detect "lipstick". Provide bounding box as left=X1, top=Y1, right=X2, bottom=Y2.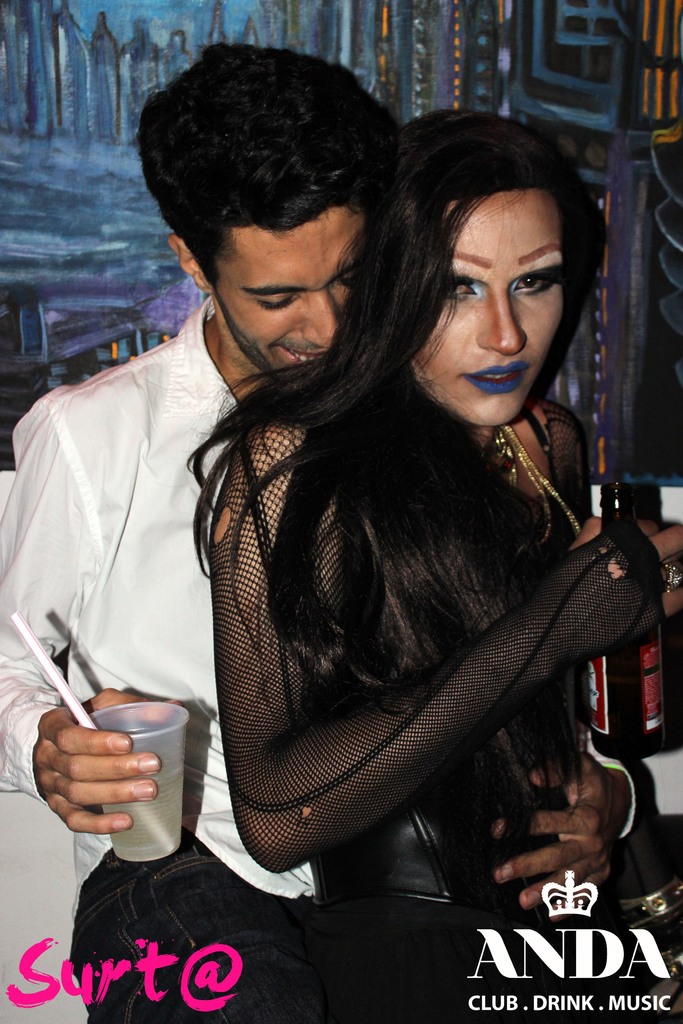
left=461, top=357, right=531, bottom=399.
